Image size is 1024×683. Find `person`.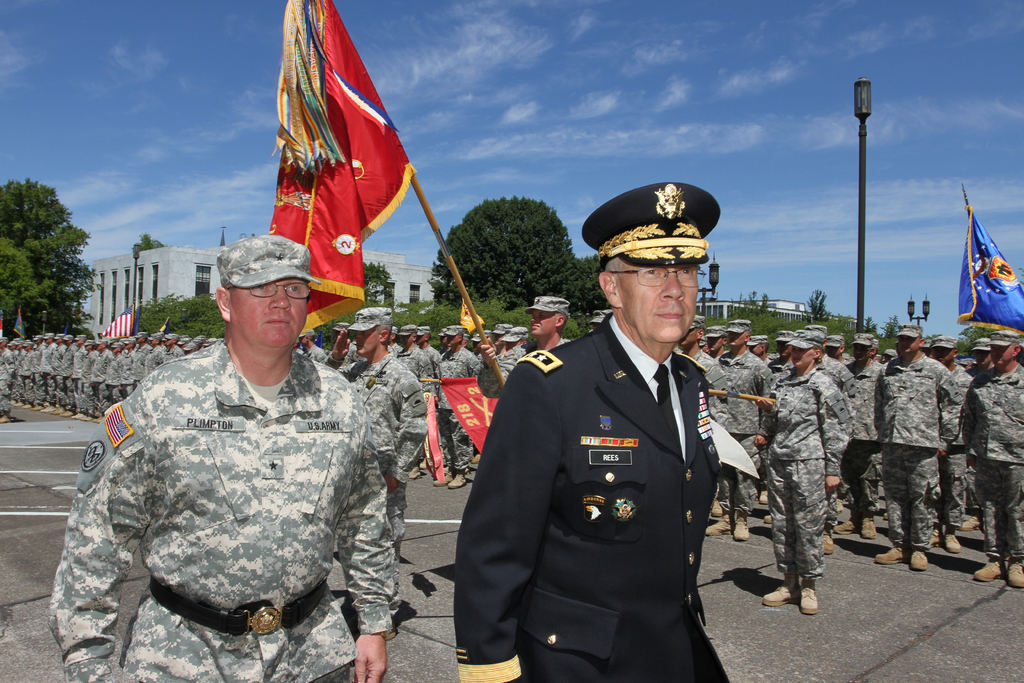
Rect(49, 232, 388, 682).
